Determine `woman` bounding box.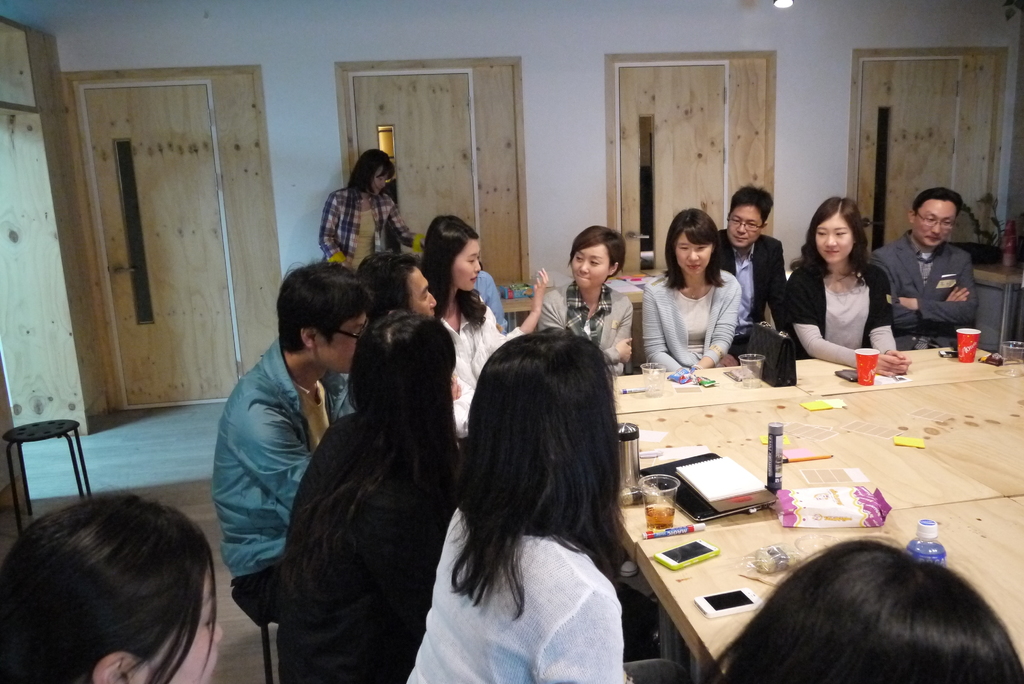
Determined: [703, 530, 1023, 683].
